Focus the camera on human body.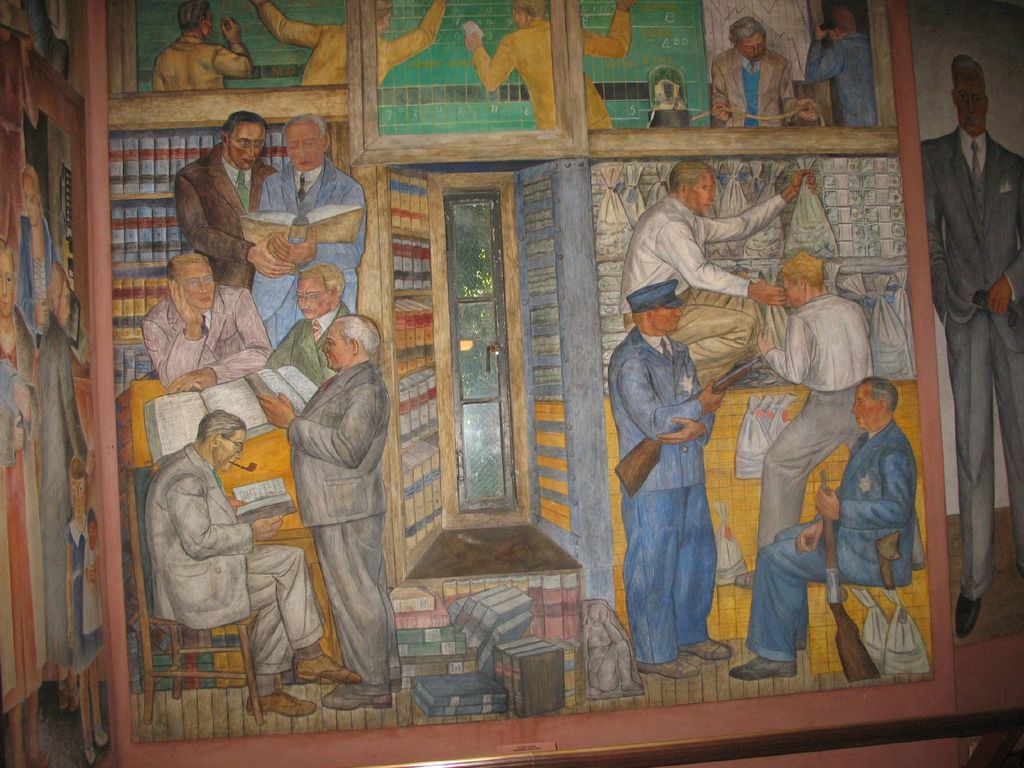
Focus region: 804:0:879:125.
